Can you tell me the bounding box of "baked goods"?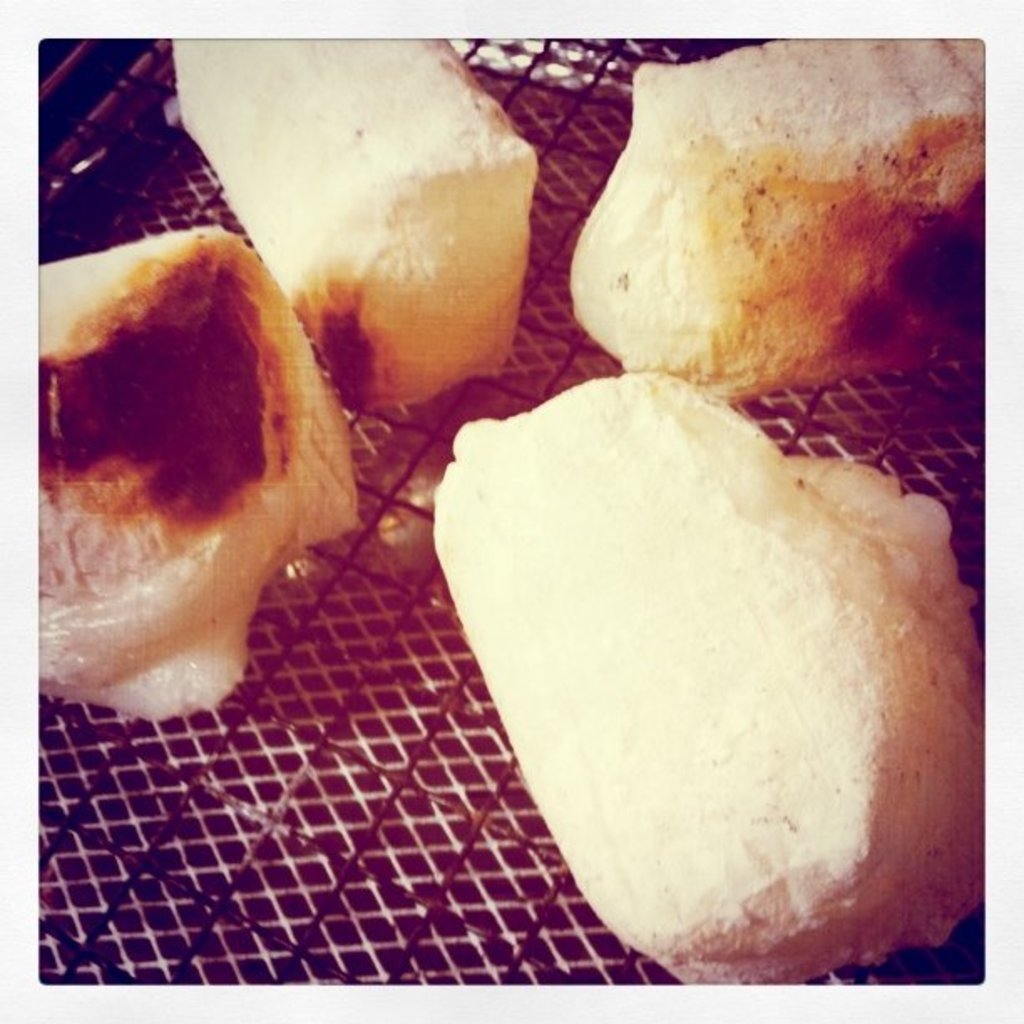
bbox=[433, 366, 987, 982].
